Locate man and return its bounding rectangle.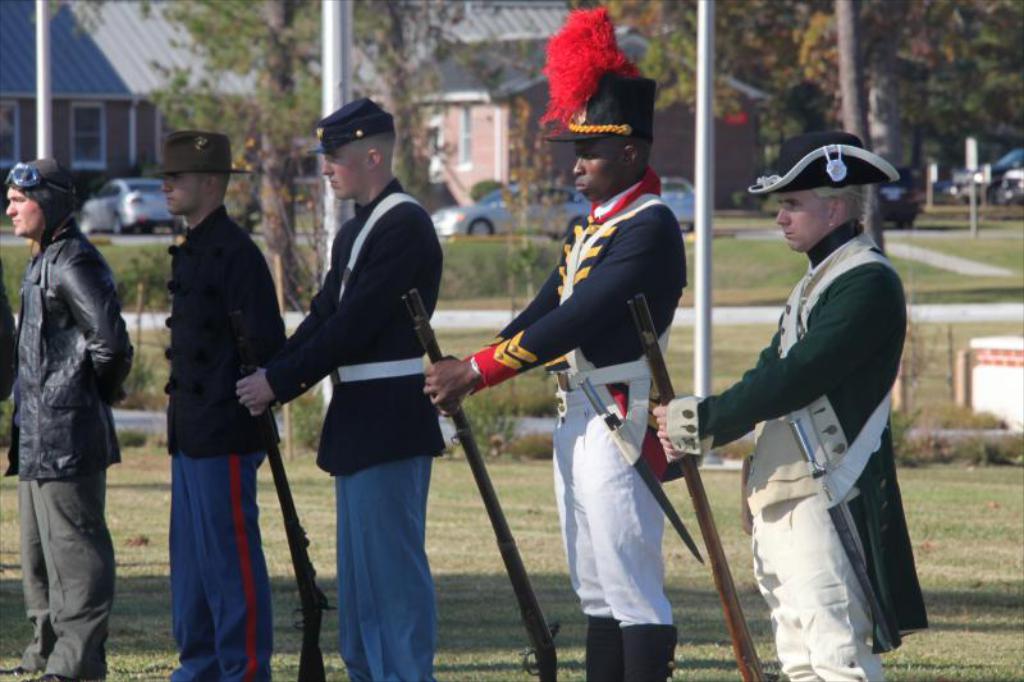
[x1=692, y1=127, x2=919, y2=677].
